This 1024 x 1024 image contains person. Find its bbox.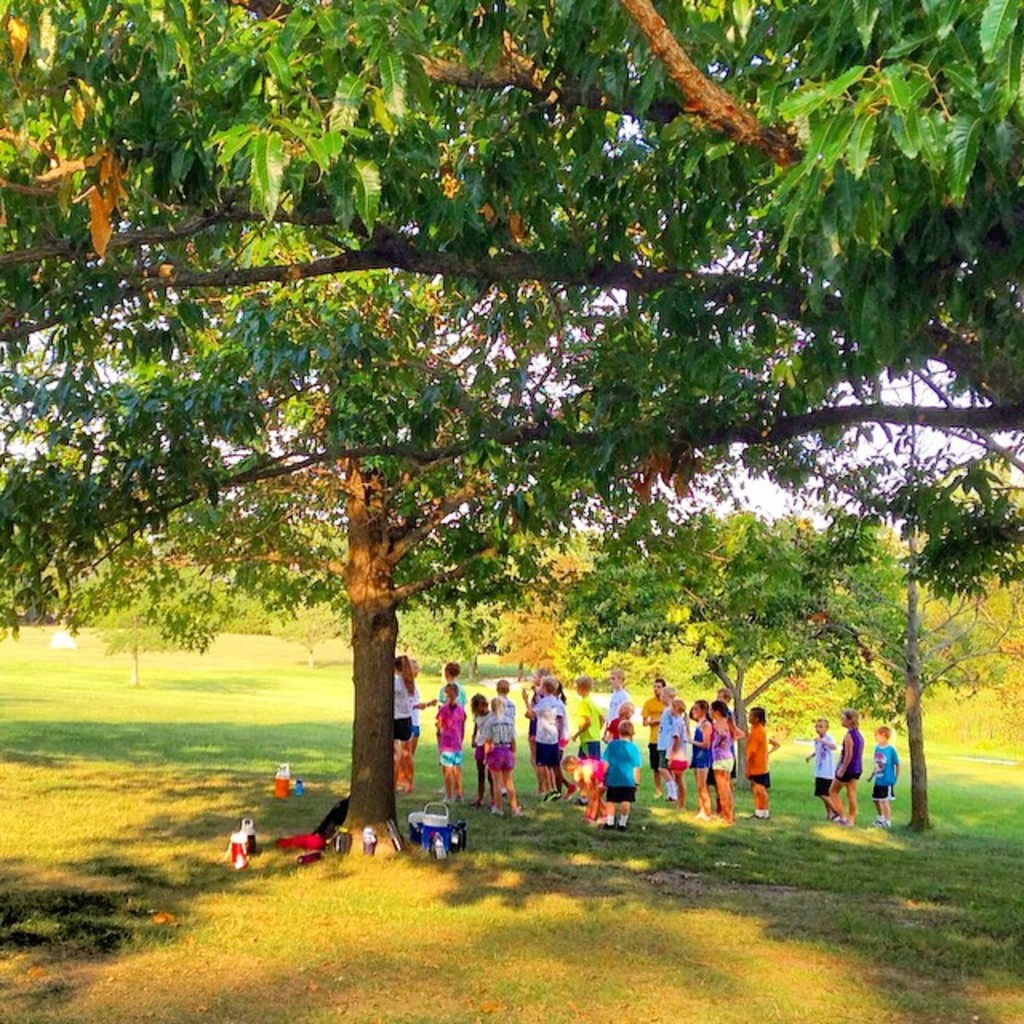
<region>864, 728, 902, 824</region>.
